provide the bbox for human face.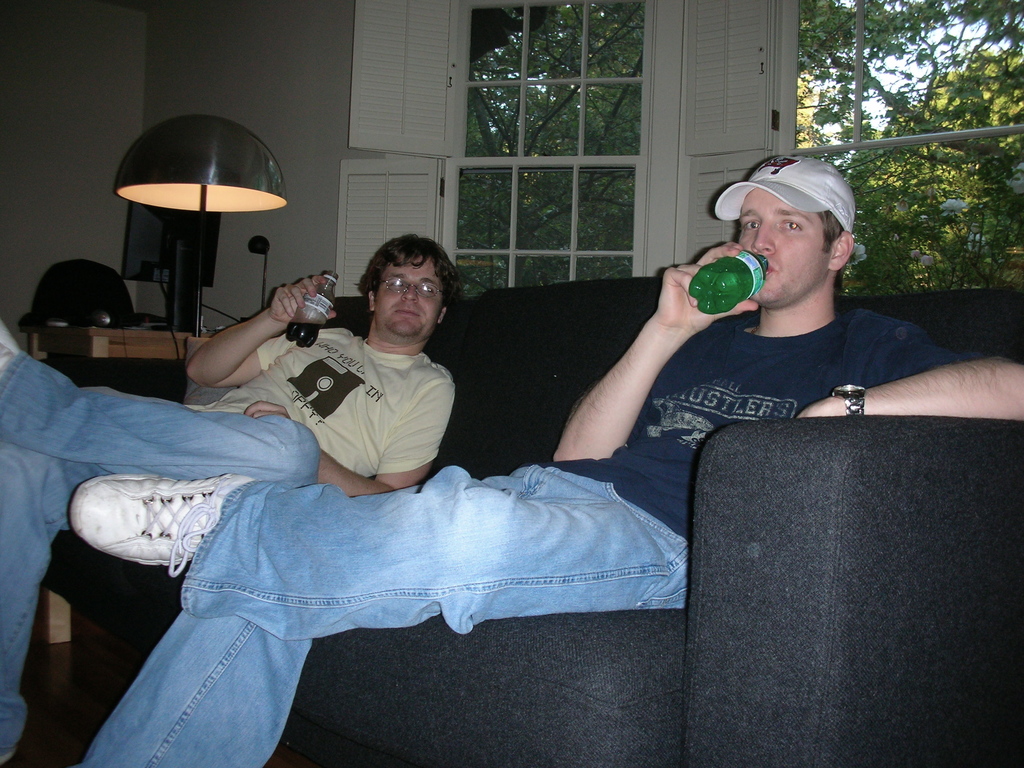
select_region(352, 227, 452, 343).
